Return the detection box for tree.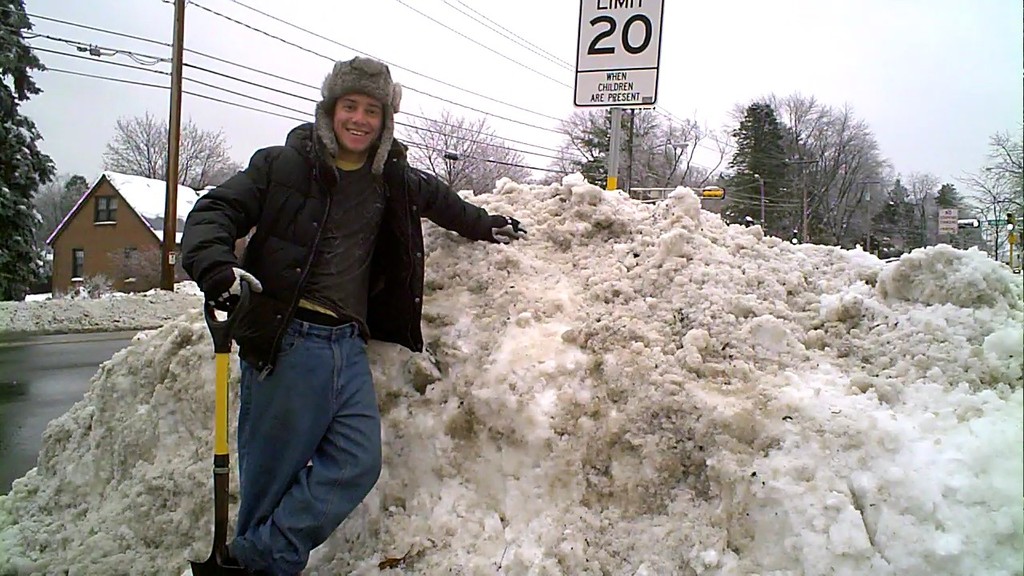
left=398, top=102, right=529, bottom=193.
